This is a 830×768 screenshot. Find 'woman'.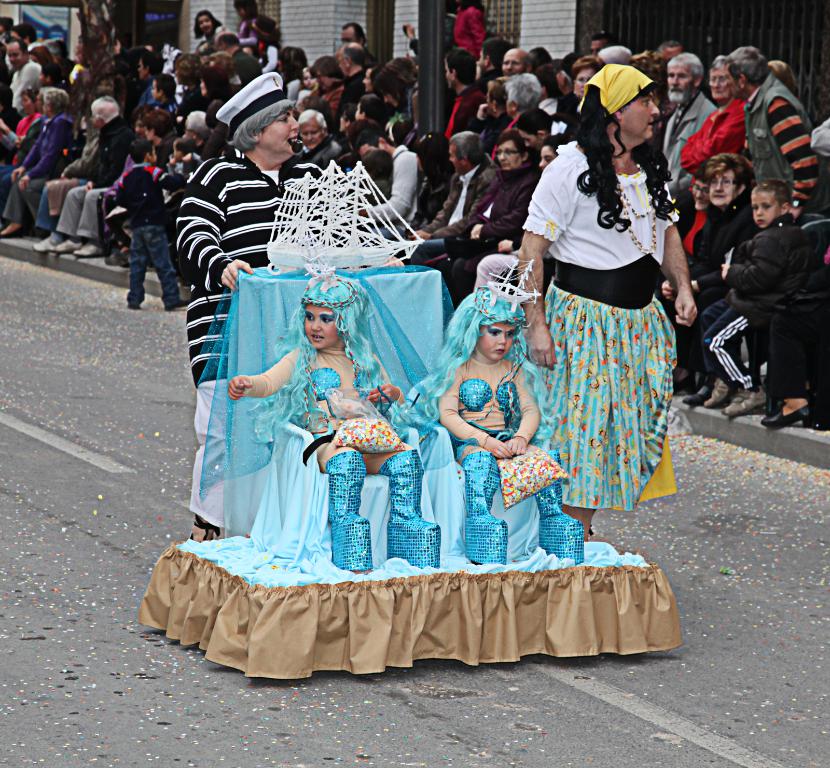
Bounding box: (left=0, top=87, right=80, bottom=243).
